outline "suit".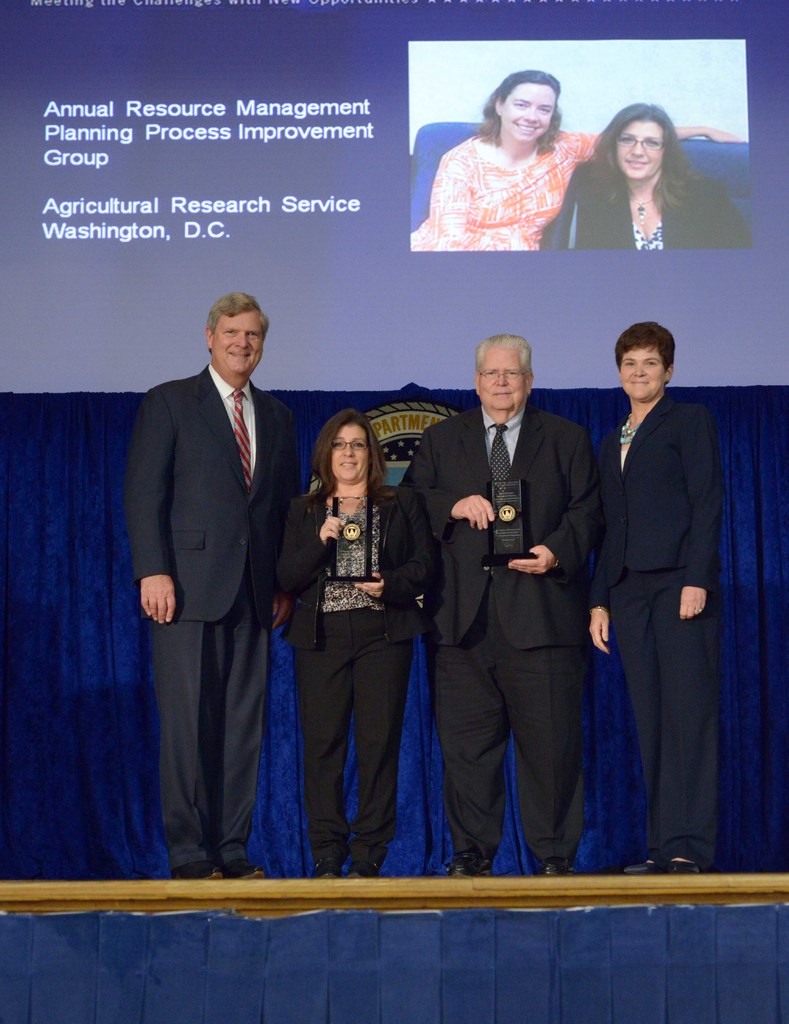
Outline: region(546, 159, 753, 250).
